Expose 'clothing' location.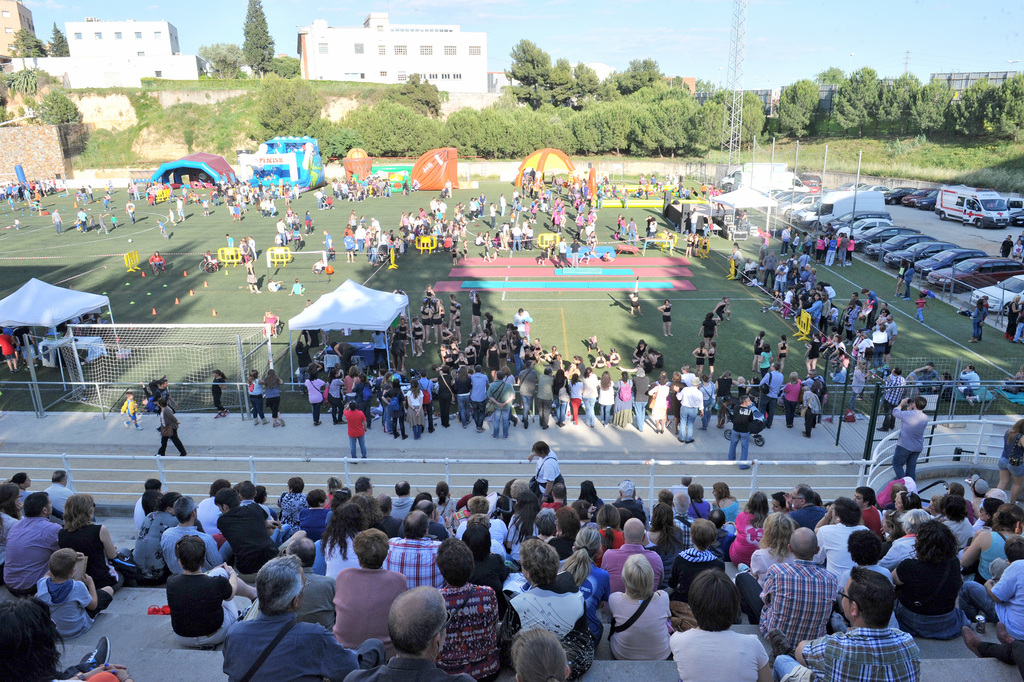
Exposed at 904/264/911/292.
